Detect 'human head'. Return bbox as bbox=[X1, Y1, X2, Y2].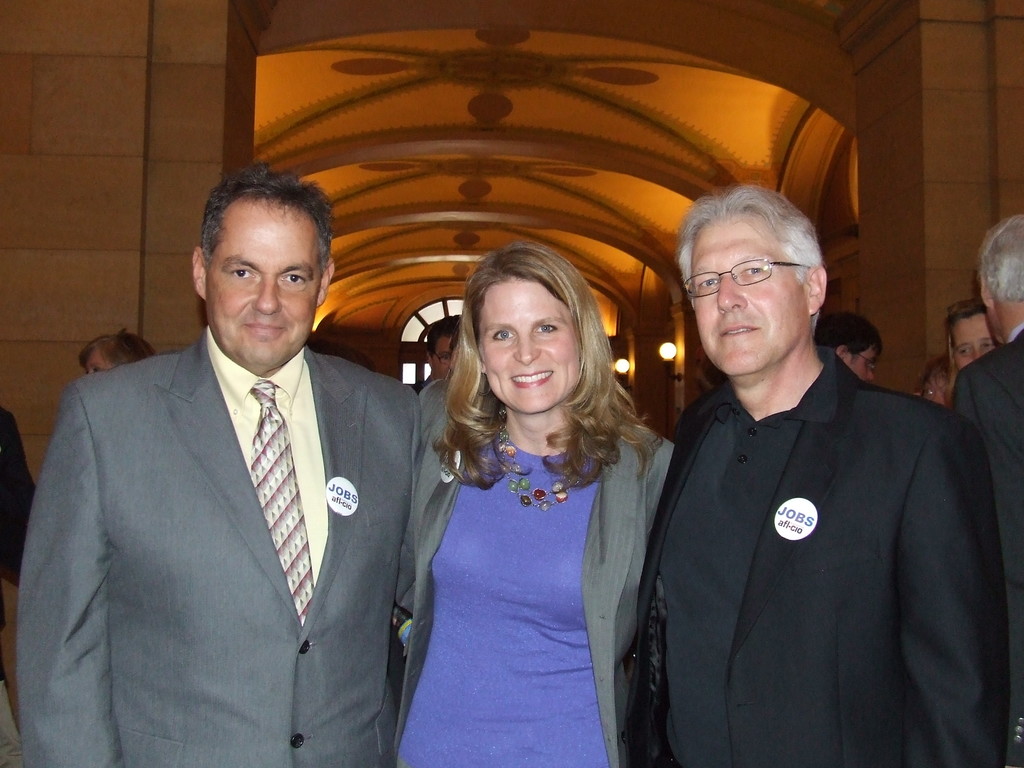
bbox=[924, 360, 959, 409].
